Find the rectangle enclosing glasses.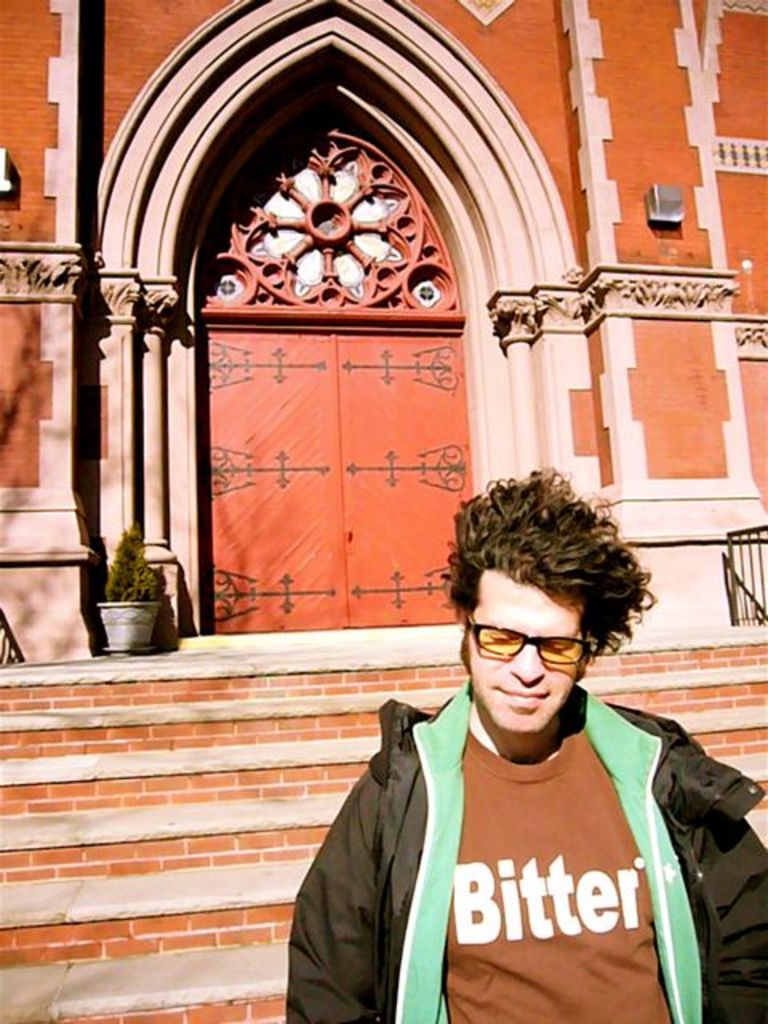
[461, 610, 584, 672].
